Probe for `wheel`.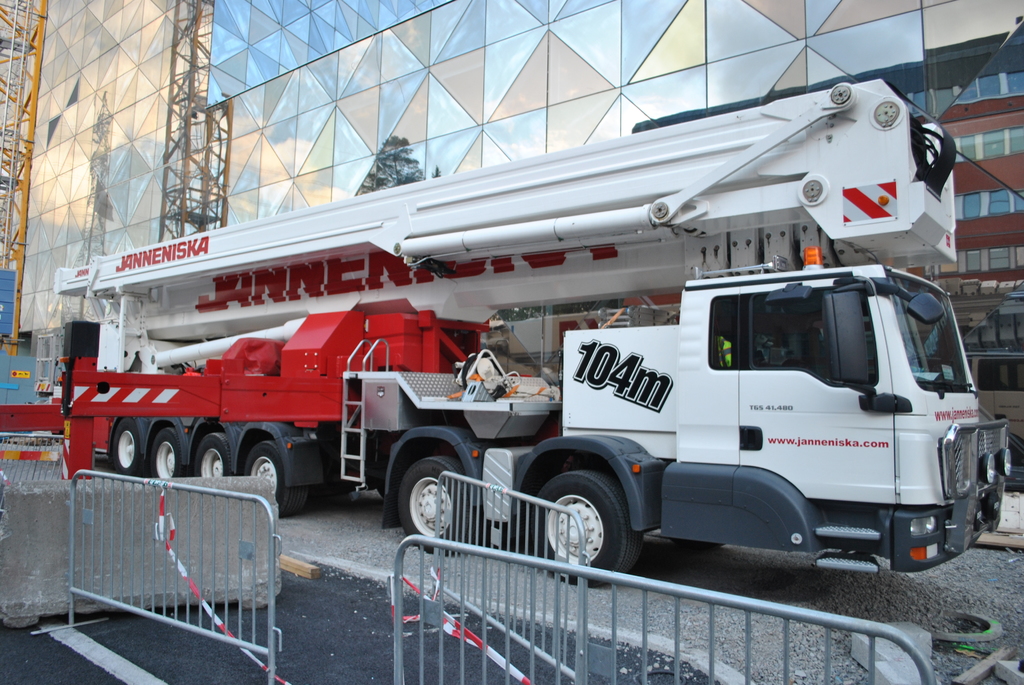
Probe result: (106, 418, 156, 471).
